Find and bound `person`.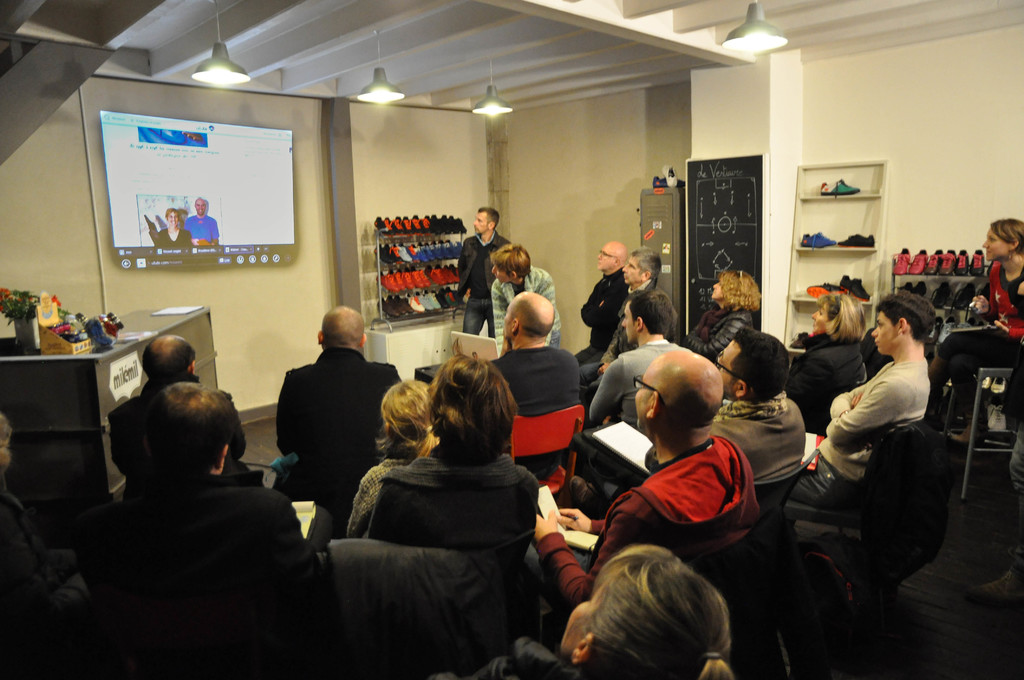
Bound: [x1=927, y1=215, x2=1023, y2=440].
